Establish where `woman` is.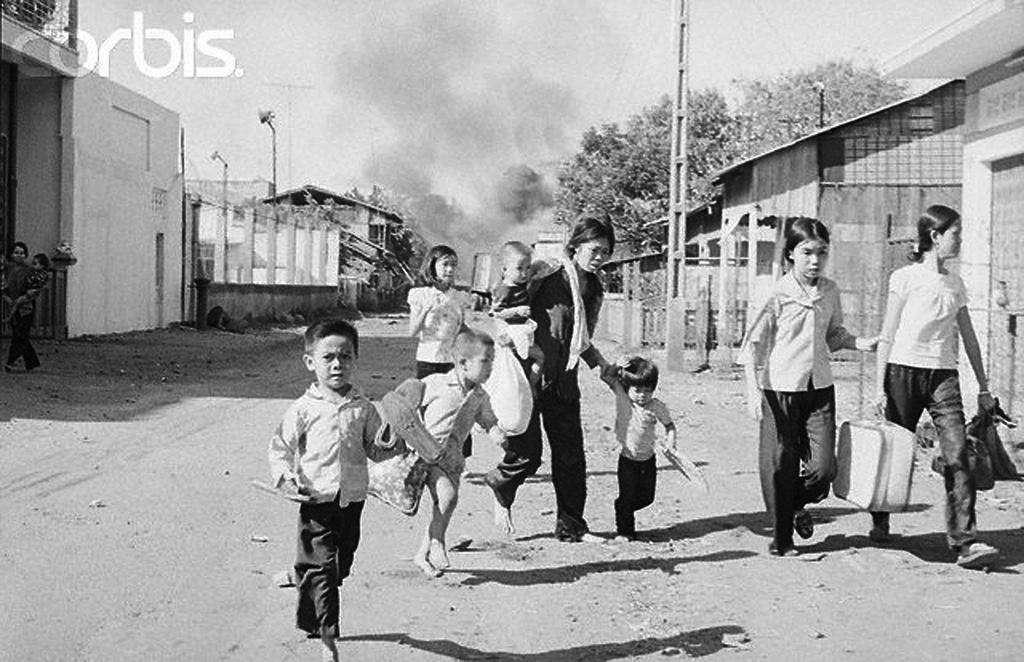
Established at <region>757, 224, 868, 557</region>.
